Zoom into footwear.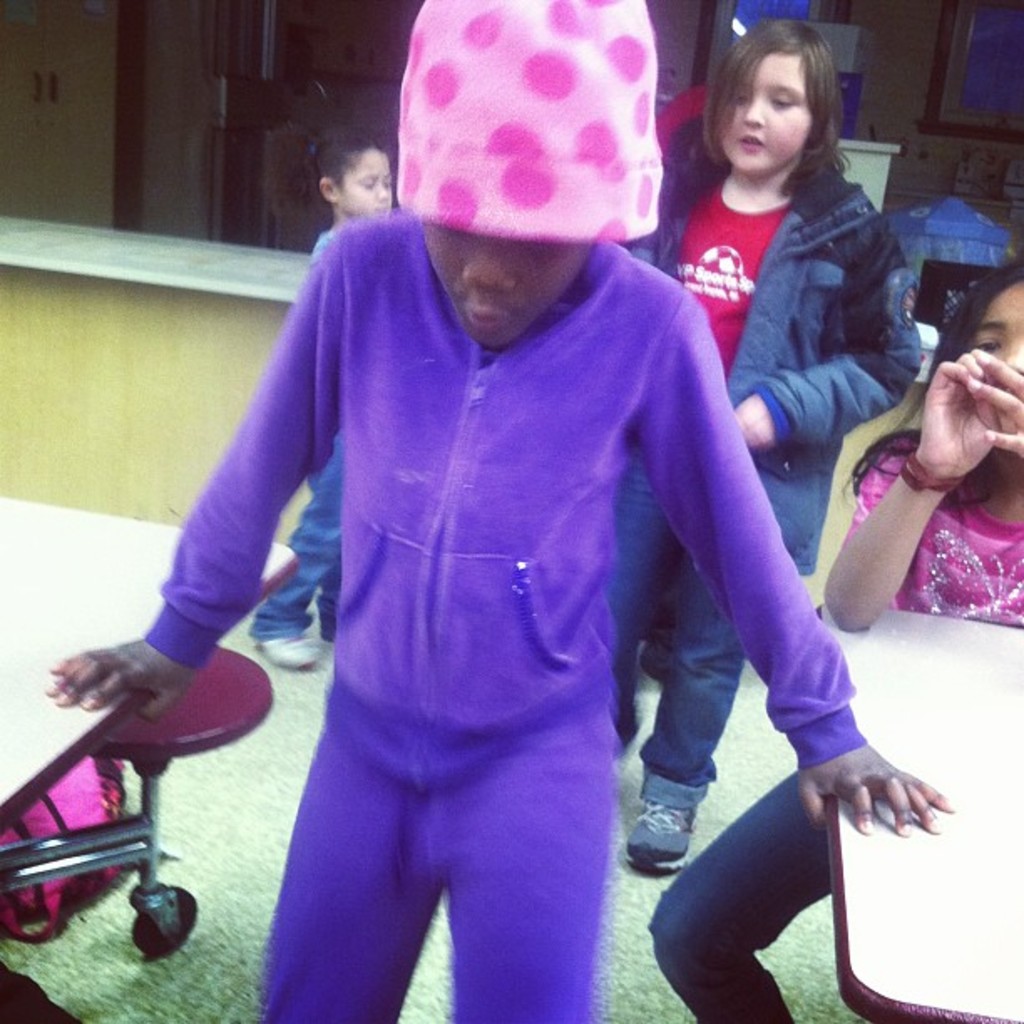
Zoom target: box(259, 629, 325, 671).
